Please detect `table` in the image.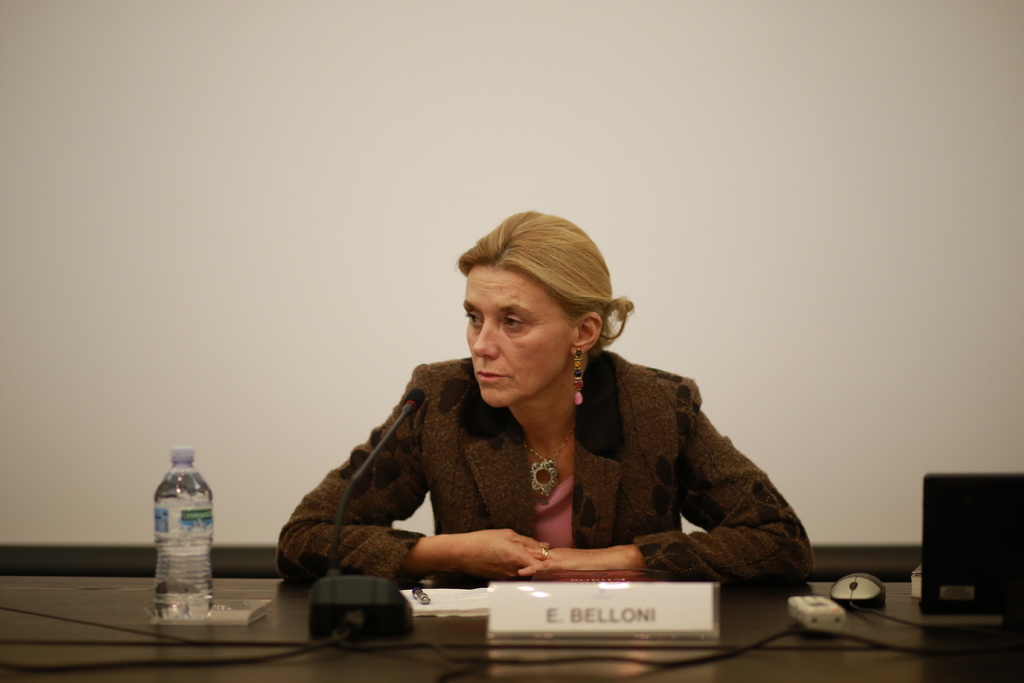
left=0, top=563, right=1023, bottom=682.
